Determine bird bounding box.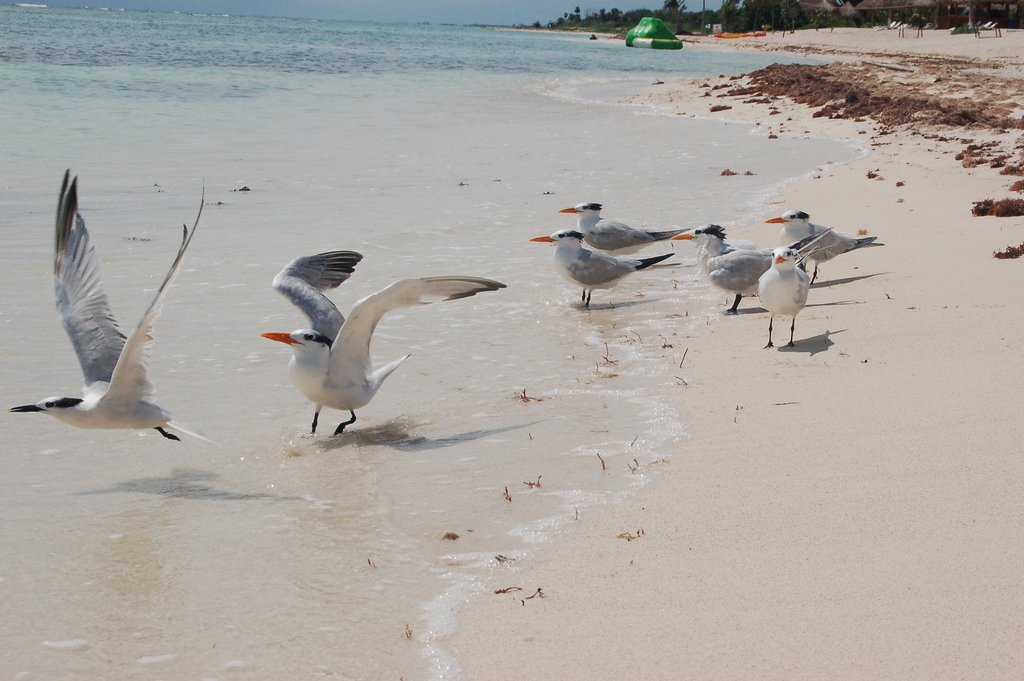
Determined: detection(667, 225, 836, 315).
